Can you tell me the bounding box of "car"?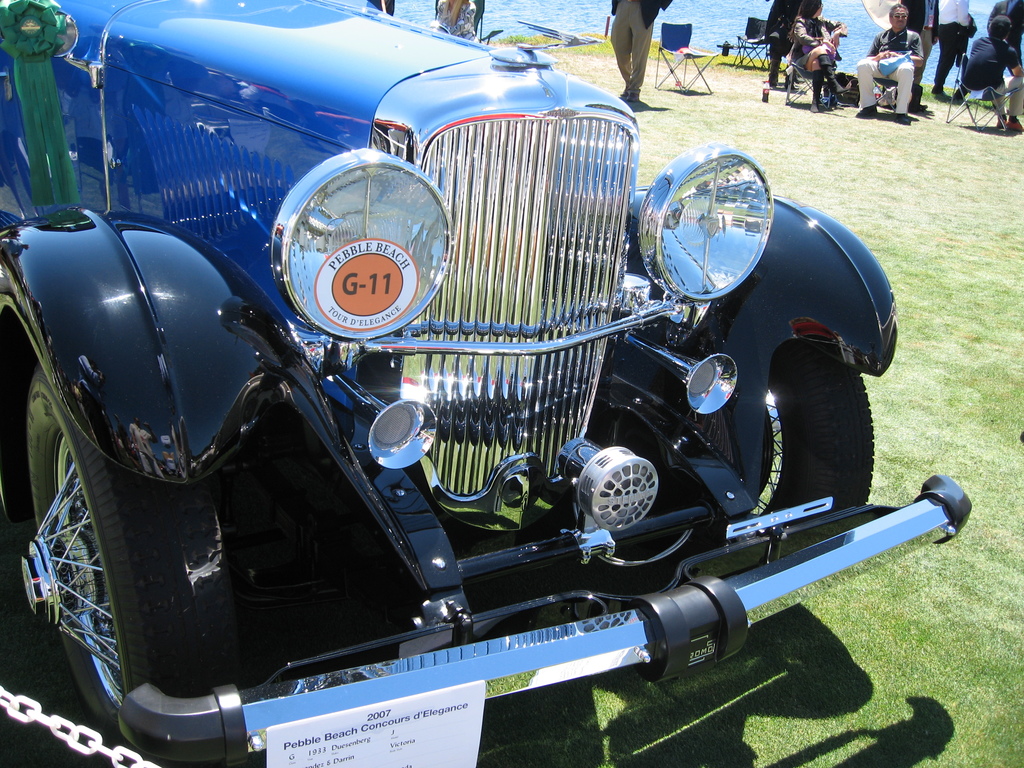
(x1=0, y1=0, x2=974, y2=767).
